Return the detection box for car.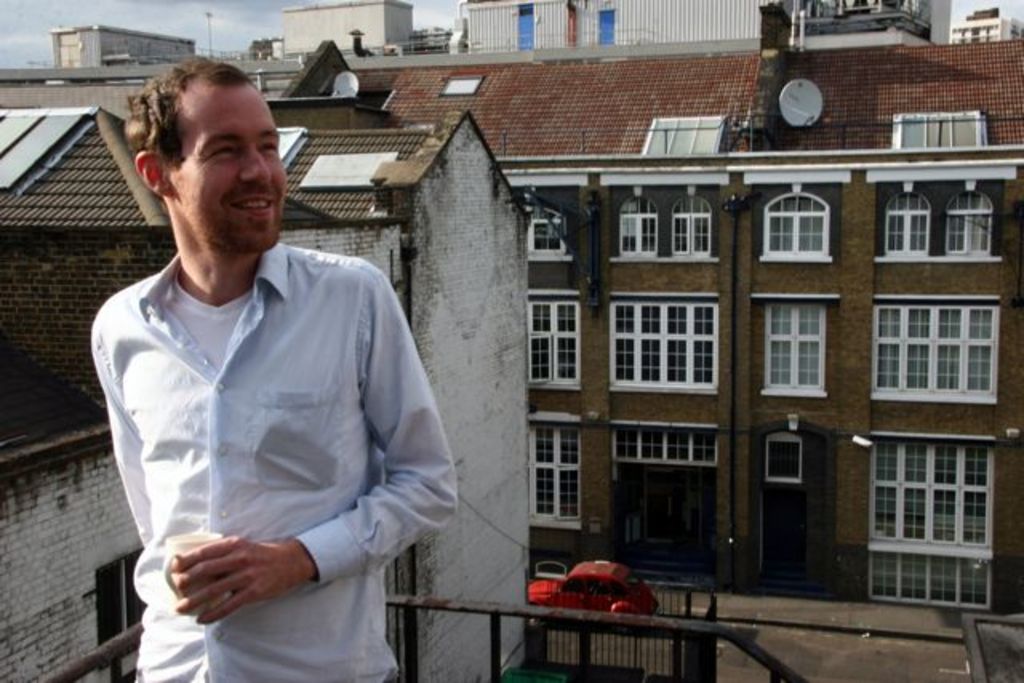
528 563 661 617.
